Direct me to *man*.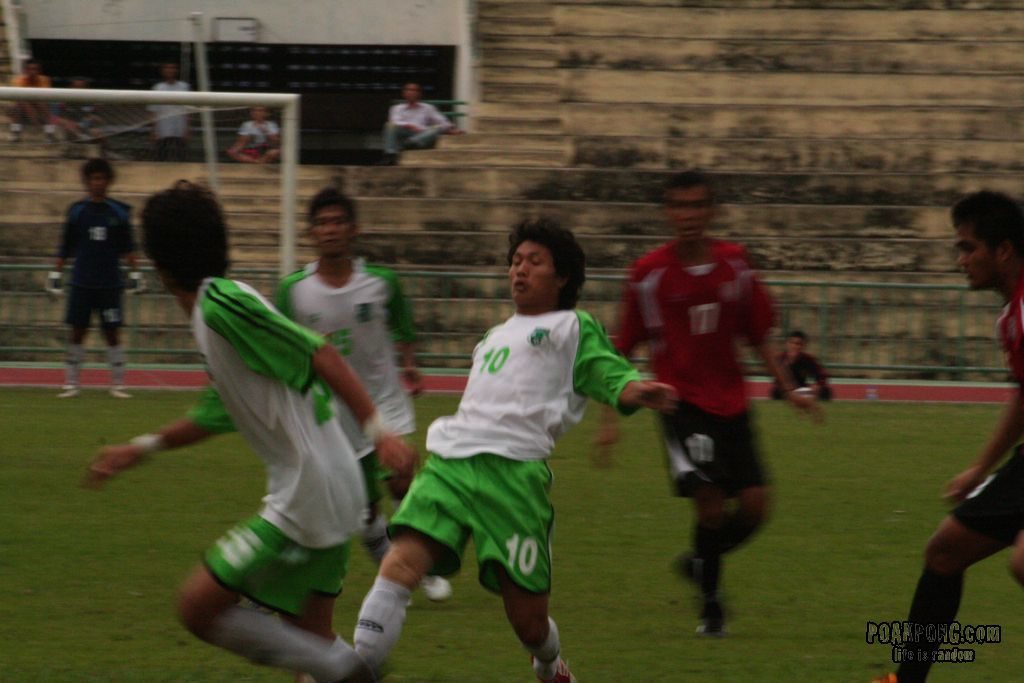
Direction: x1=9 y1=58 x2=59 y2=144.
